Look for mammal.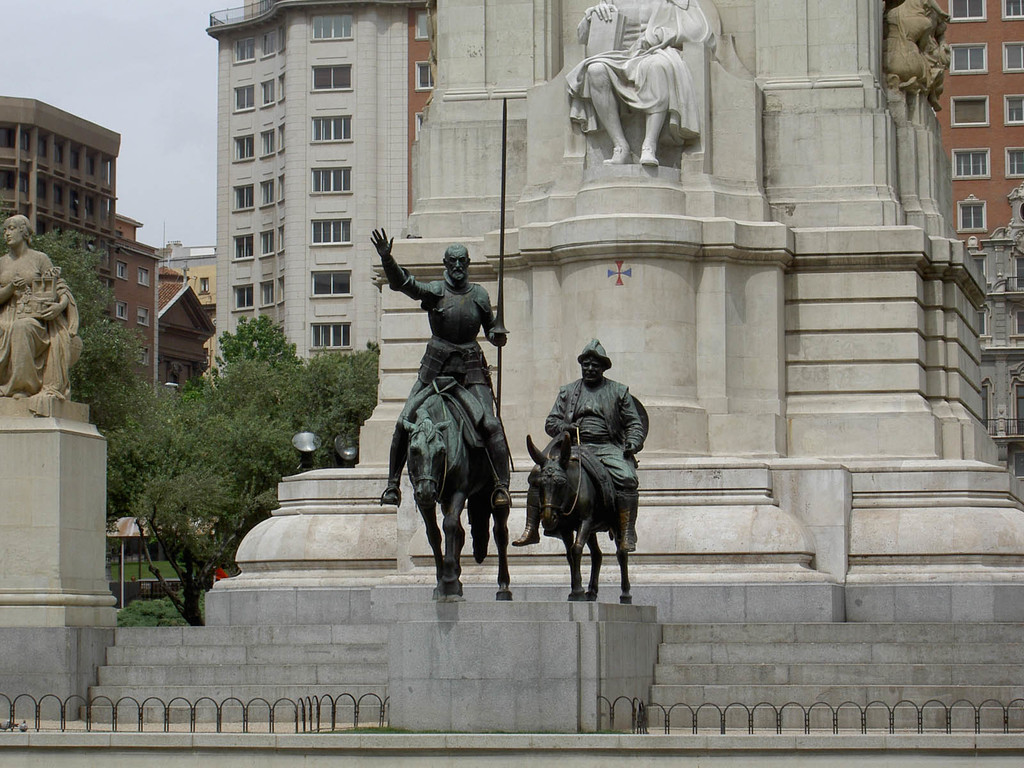
Found: <region>524, 429, 634, 605</region>.
